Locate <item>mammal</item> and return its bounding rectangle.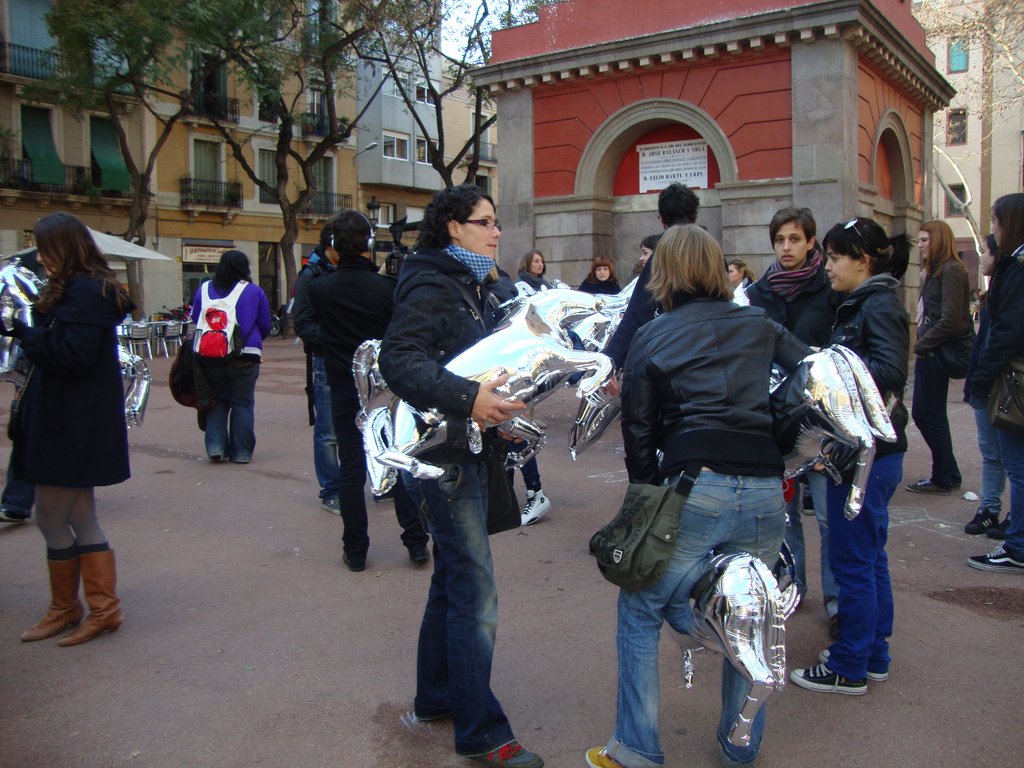
(511, 244, 554, 290).
